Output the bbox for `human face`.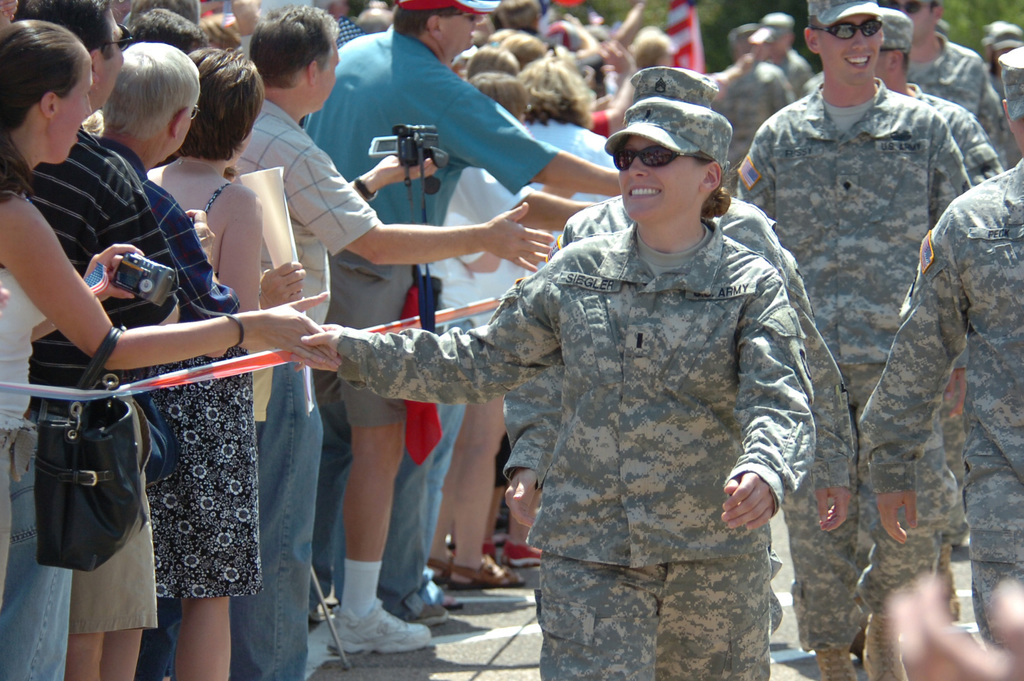
box(57, 60, 92, 162).
